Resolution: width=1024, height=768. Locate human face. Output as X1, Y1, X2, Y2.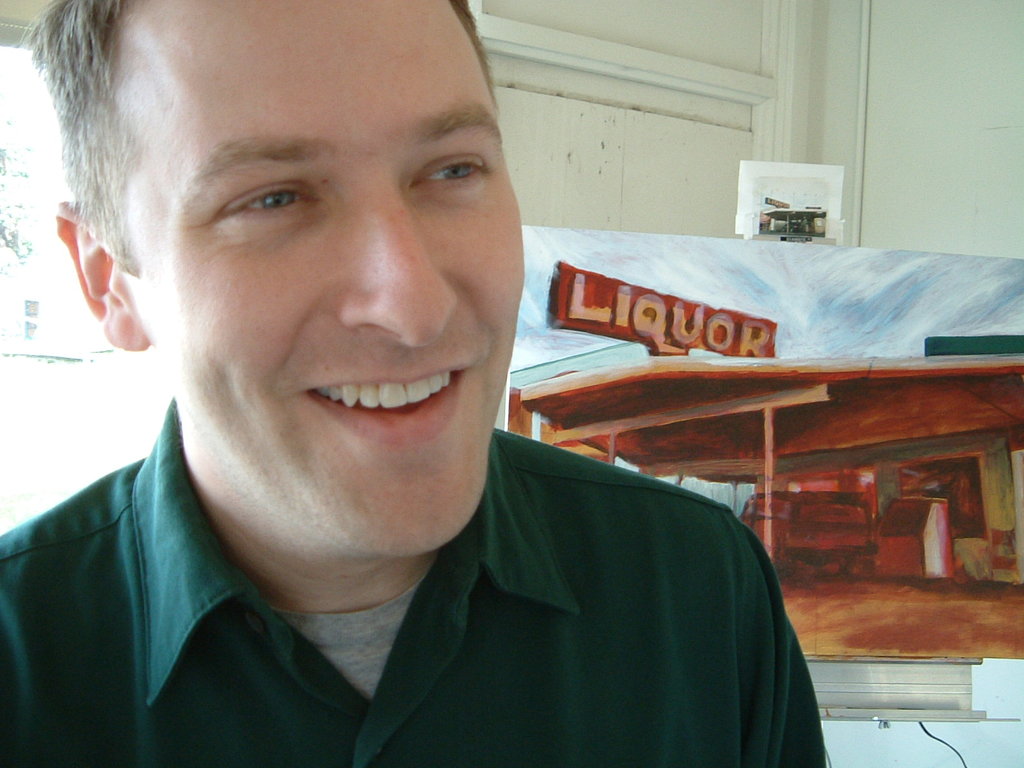
100, 7, 525, 533.
